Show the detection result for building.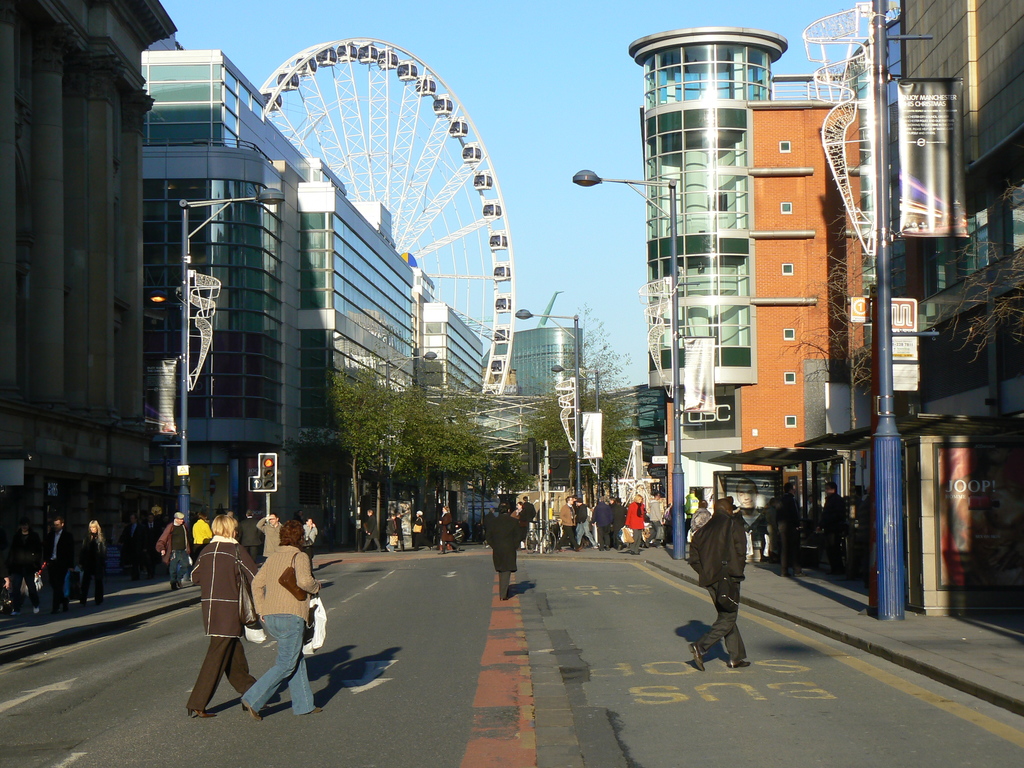
pyautogui.locateOnScreen(627, 24, 797, 543).
